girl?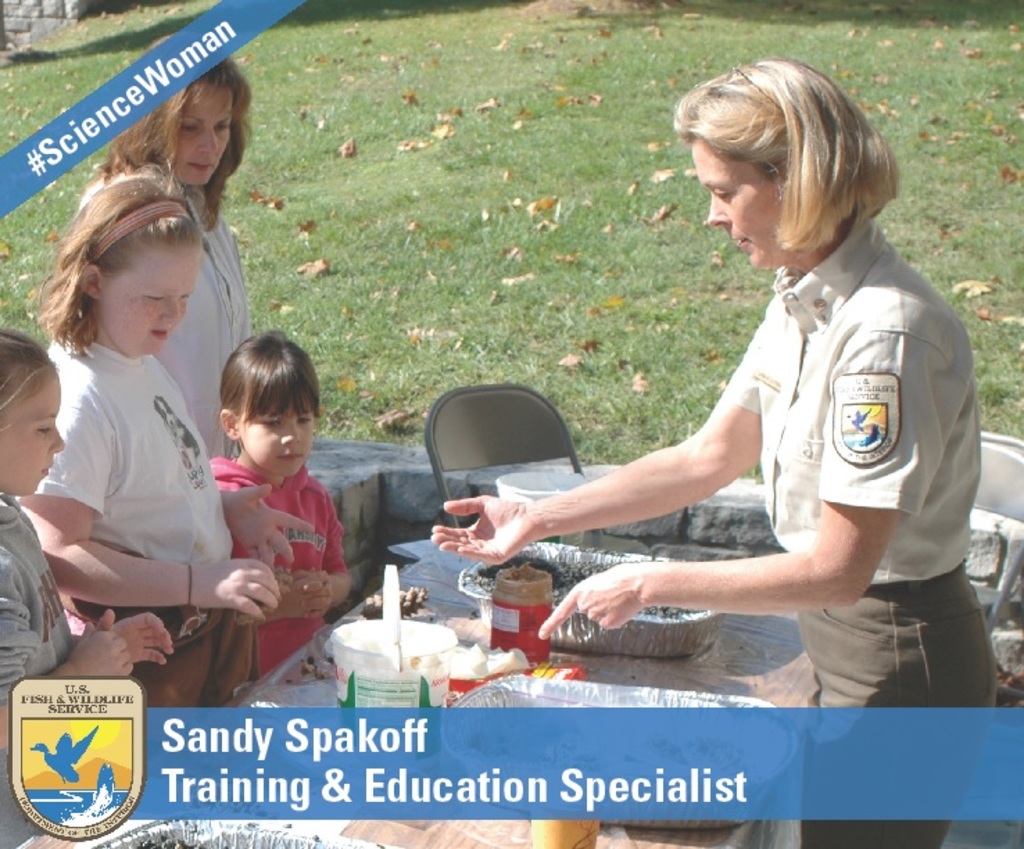
box(0, 319, 169, 839)
